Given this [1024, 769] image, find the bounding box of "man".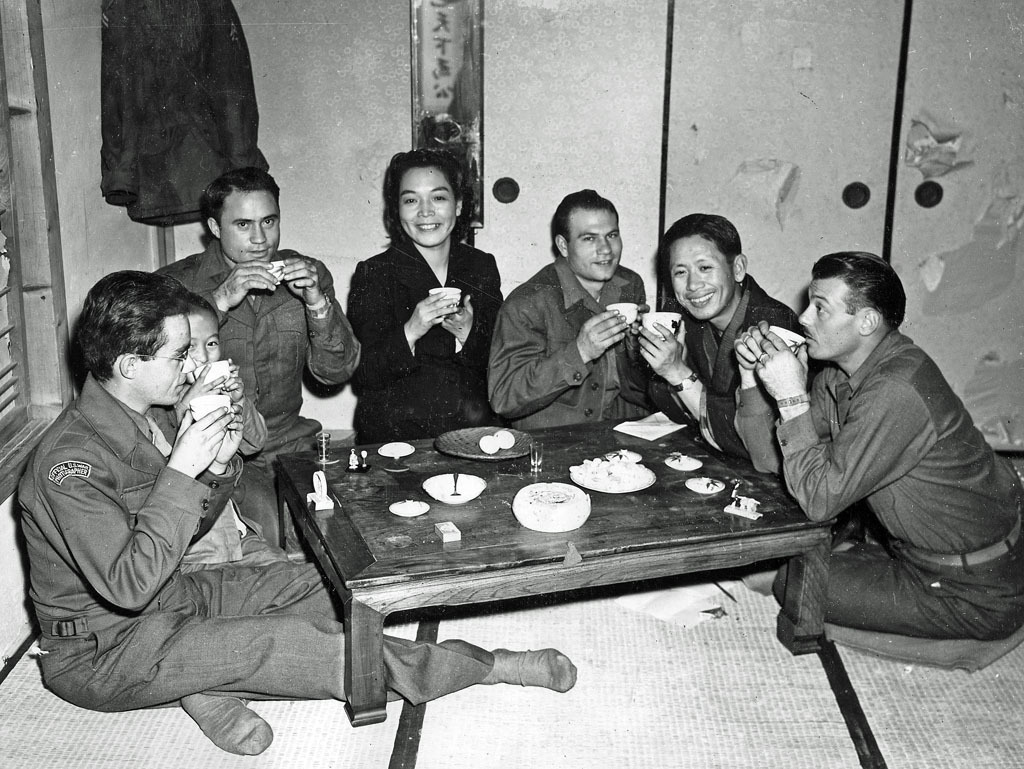
[left=630, top=209, right=798, bottom=464].
